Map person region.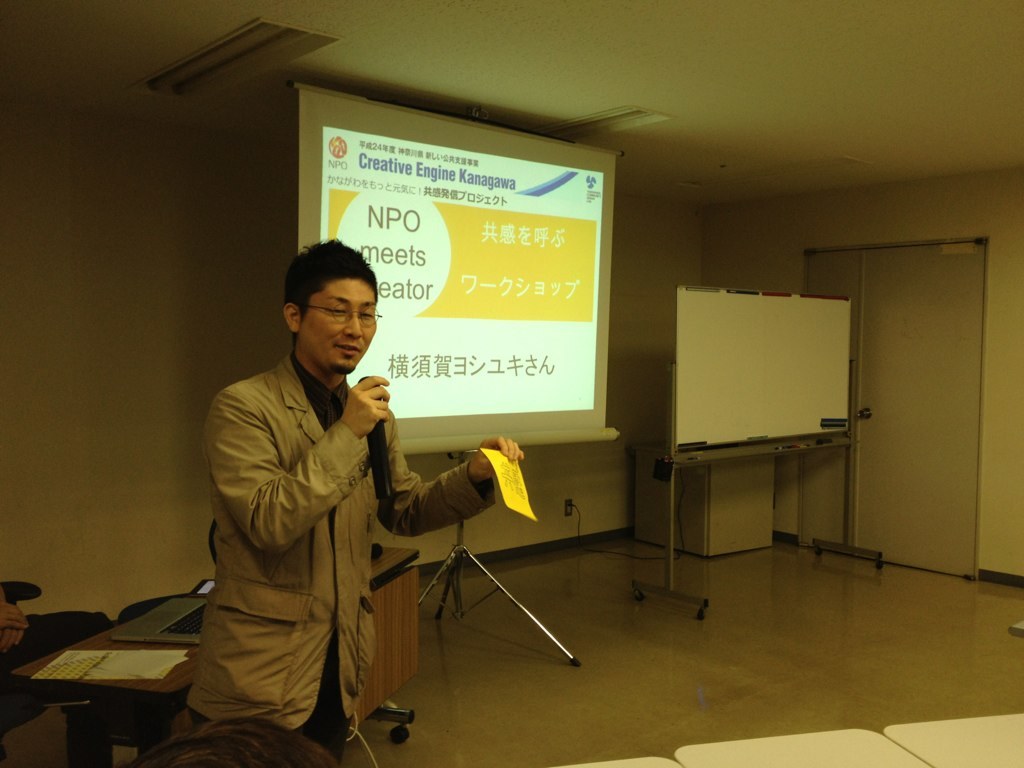
Mapped to pyautogui.locateOnScreen(198, 237, 474, 762).
